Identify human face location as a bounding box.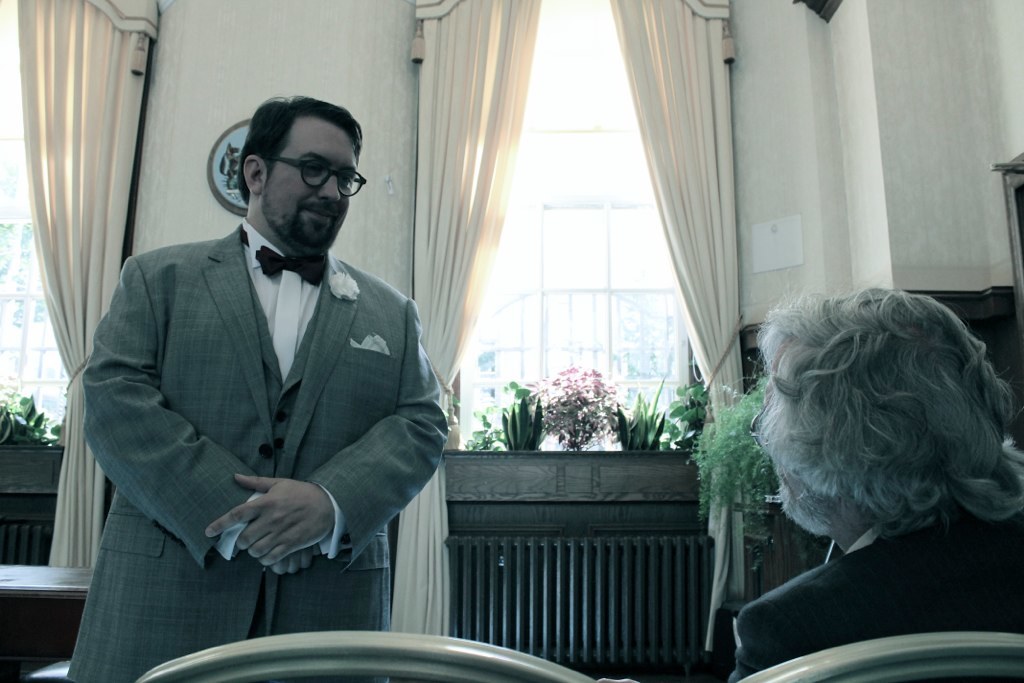
BBox(264, 126, 357, 255).
